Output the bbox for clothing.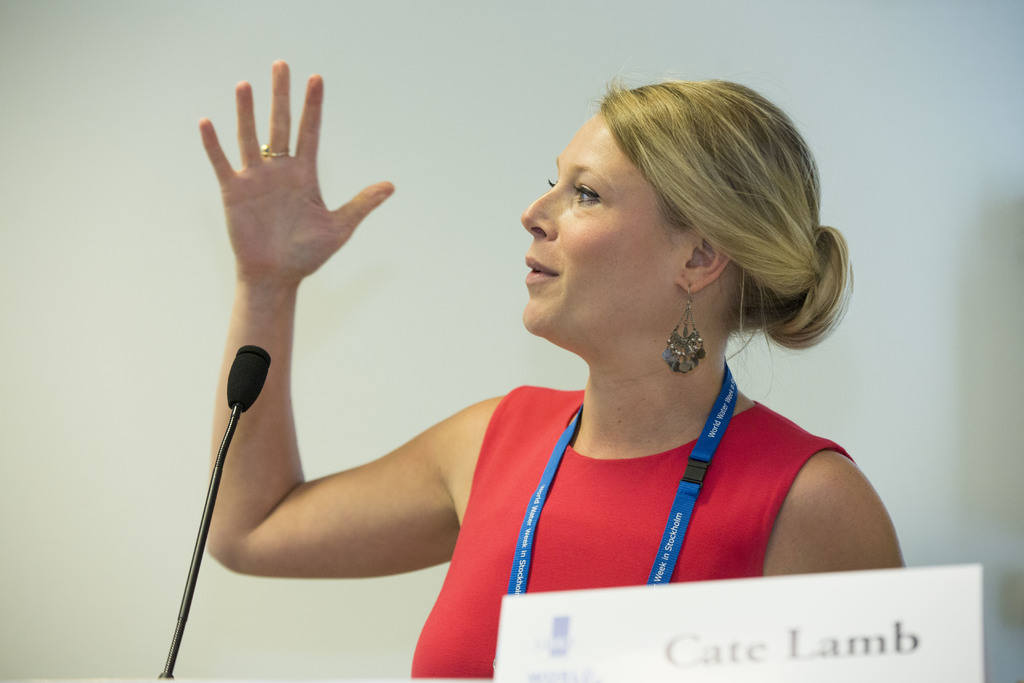
l=415, t=382, r=851, b=677.
